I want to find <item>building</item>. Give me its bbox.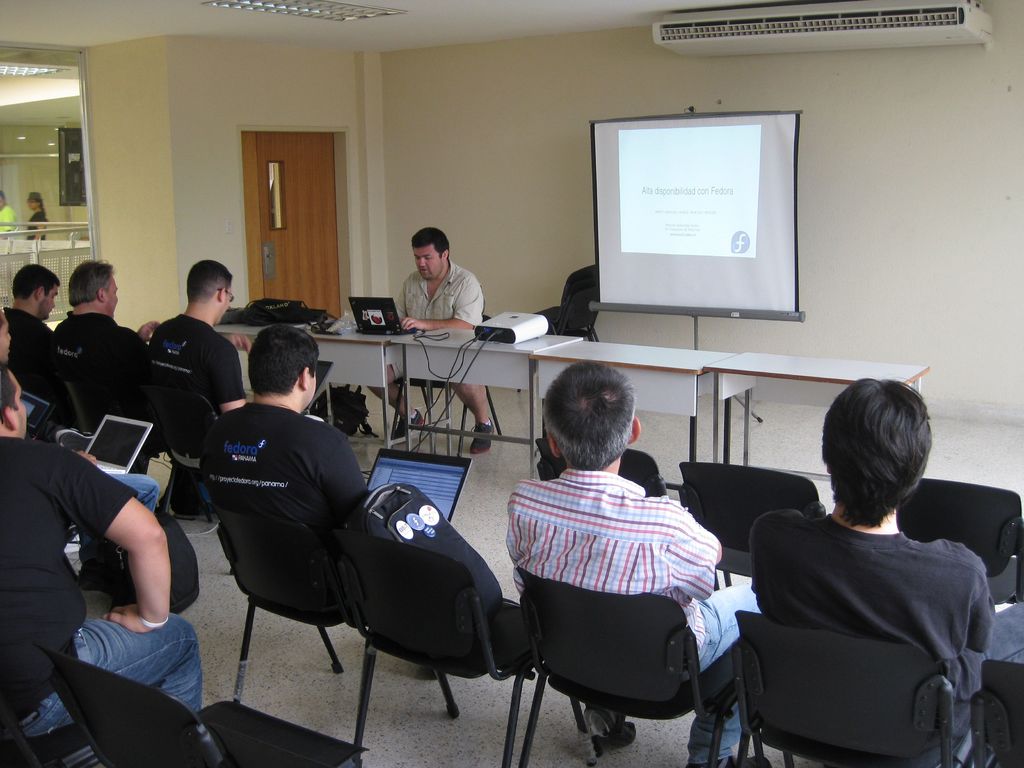
rect(0, 0, 1022, 767).
